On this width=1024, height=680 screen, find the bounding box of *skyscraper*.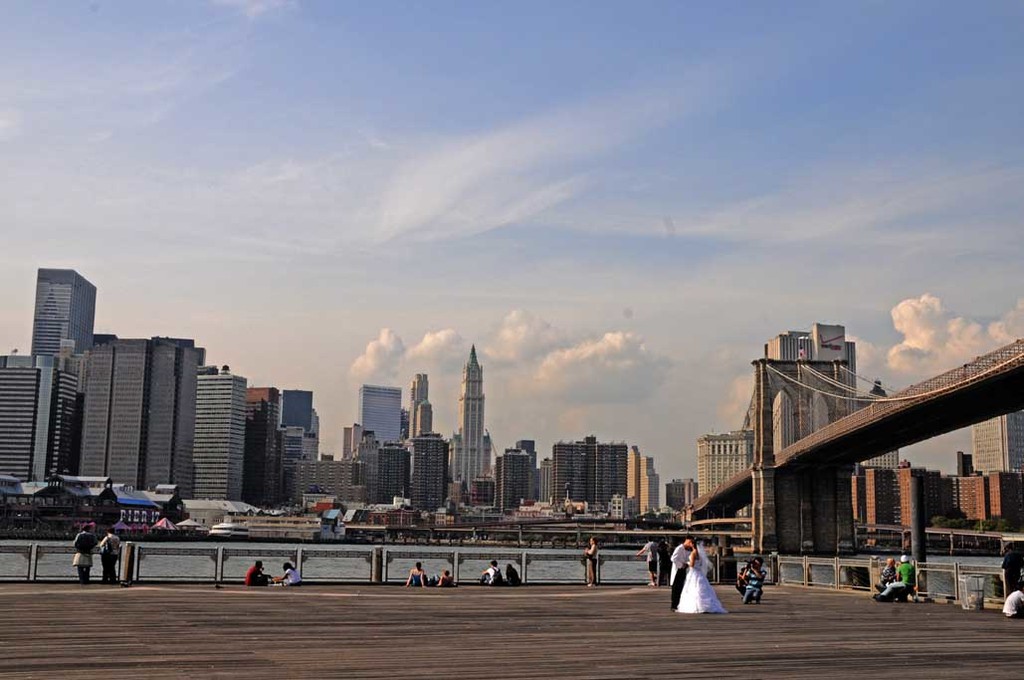
Bounding box: locate(437, 340, 495, 485).
